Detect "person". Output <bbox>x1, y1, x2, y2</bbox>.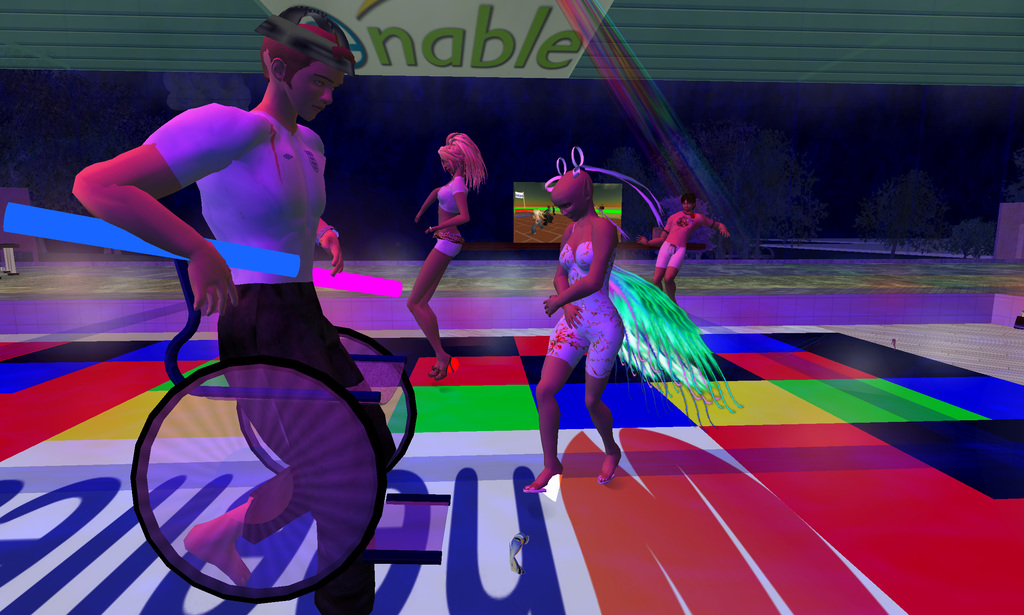
<bbox>524, 139, 668, 496</bbox>.
